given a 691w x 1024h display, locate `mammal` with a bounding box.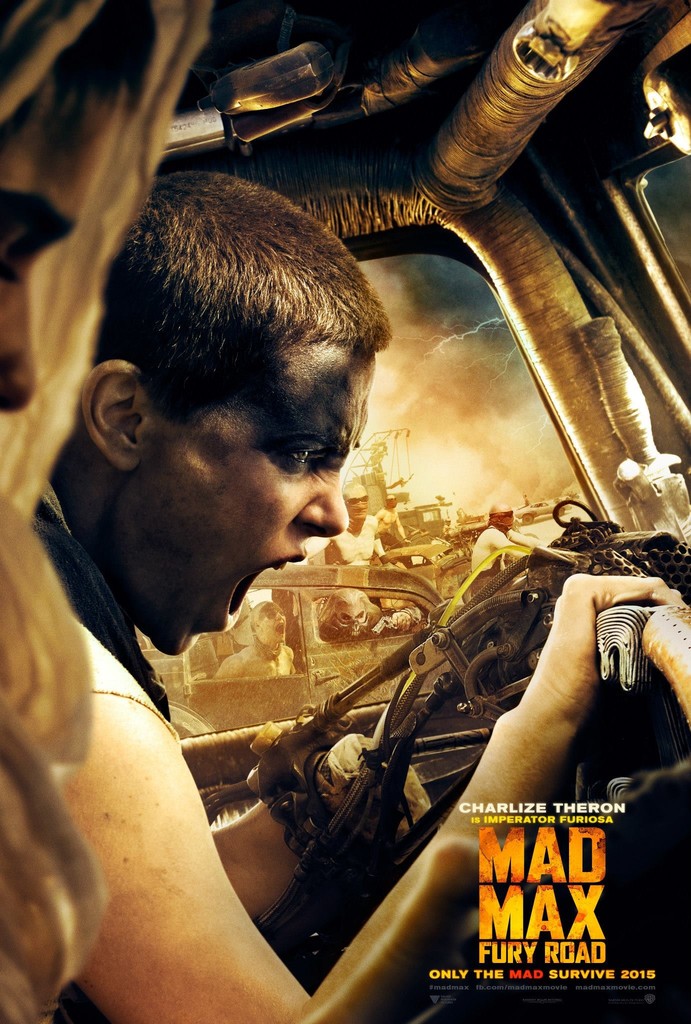
Located: left=318, top=578, right=407, bottom=632.
